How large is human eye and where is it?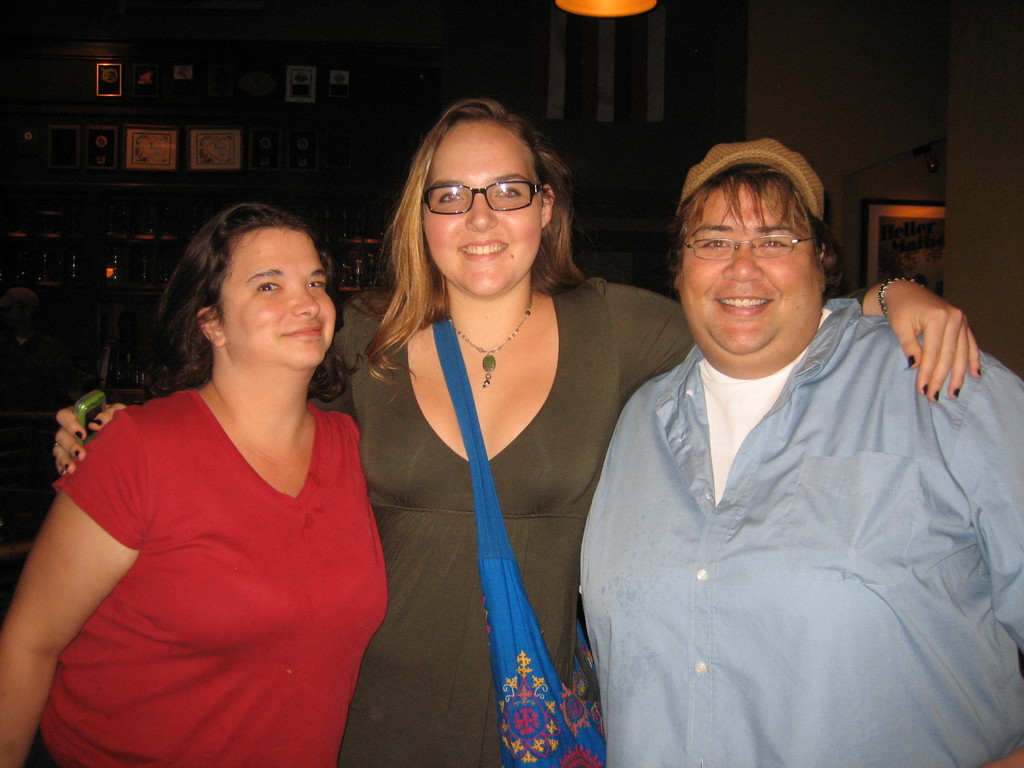
Bounding box: crop(490, 182, 525, 204).
